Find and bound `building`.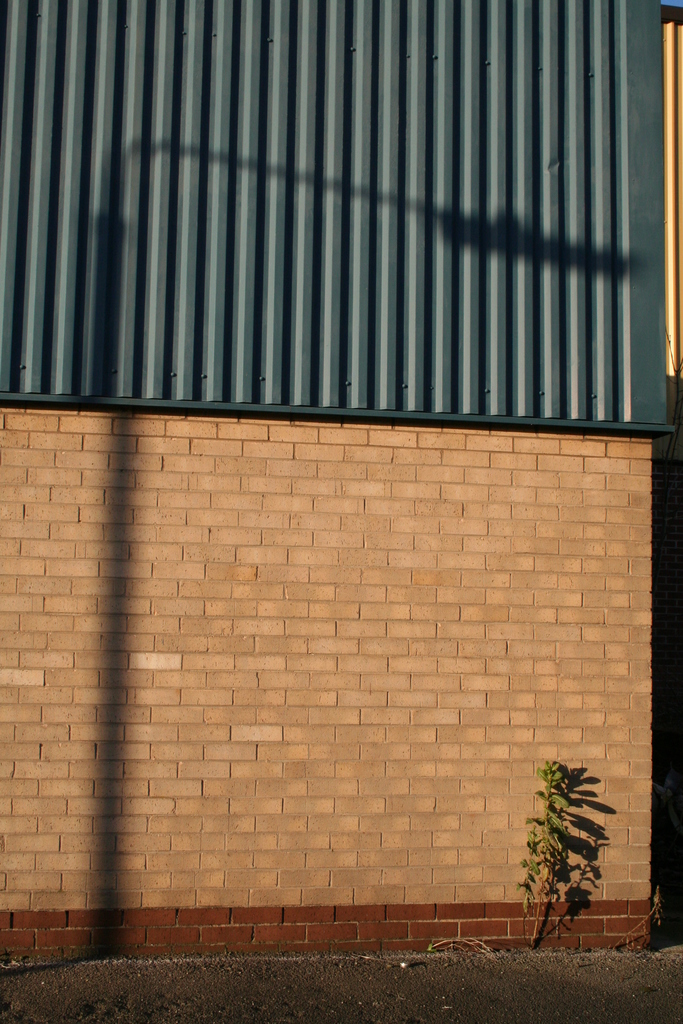
Bound: <box>0,0,682,954</box>.
